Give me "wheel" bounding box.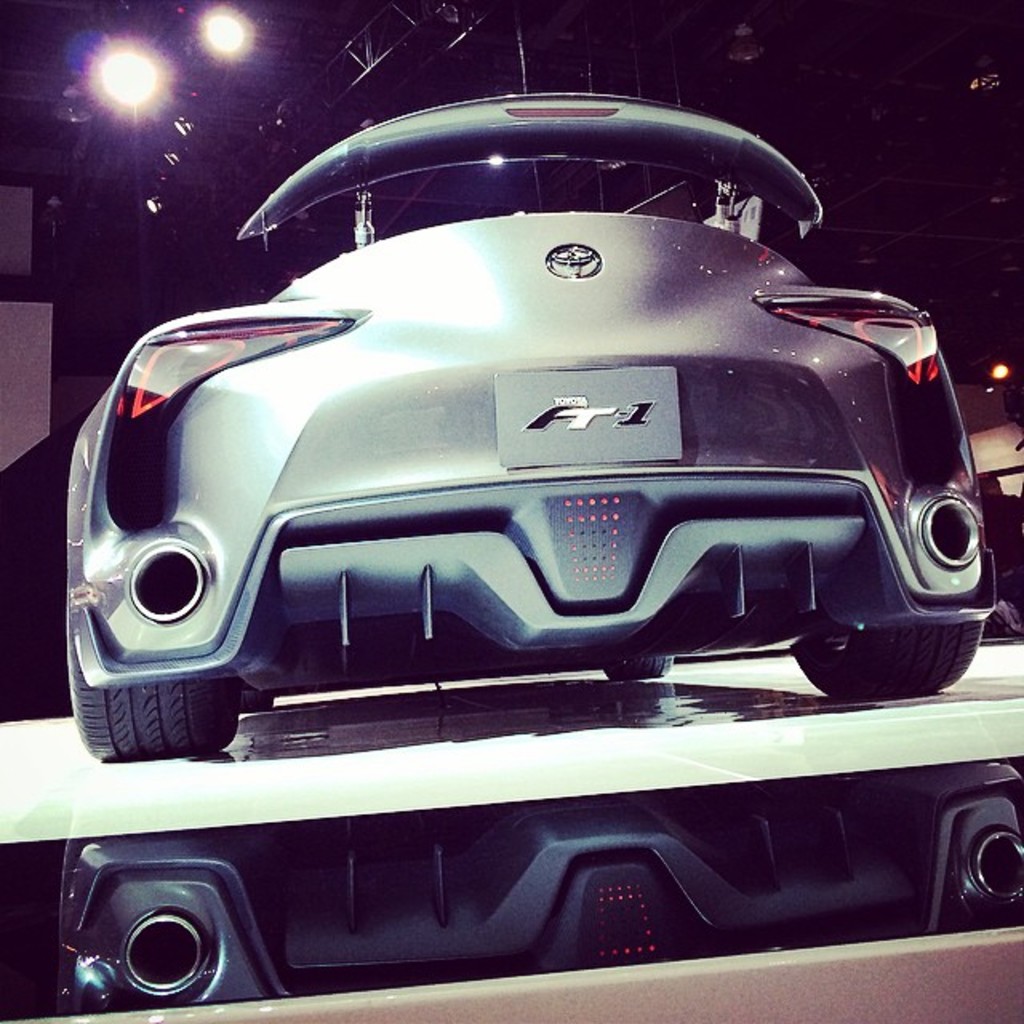
bbox=(603, 656, 667, 683).
